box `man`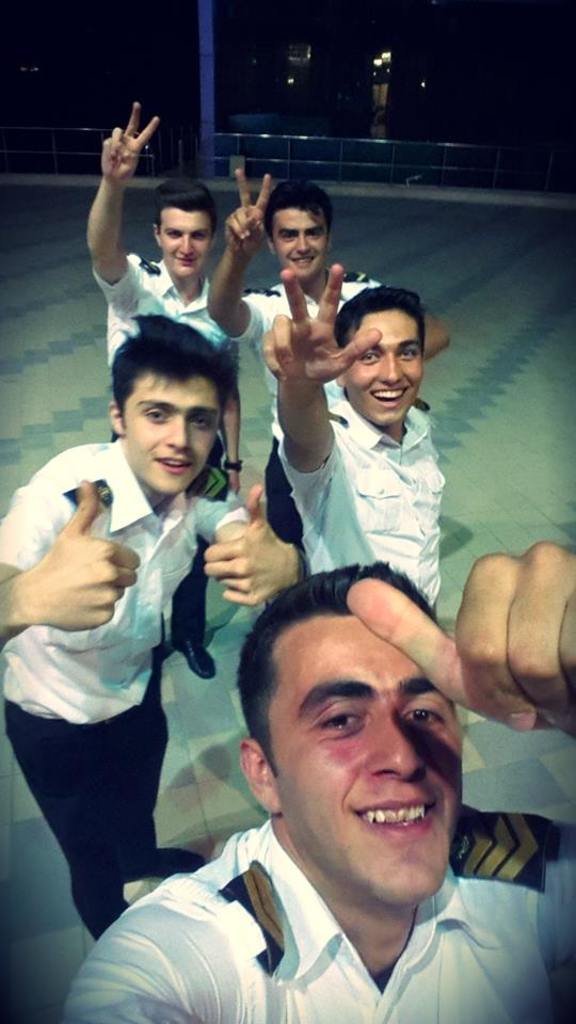
x1=87 y1=101 x2=238 y2=678
